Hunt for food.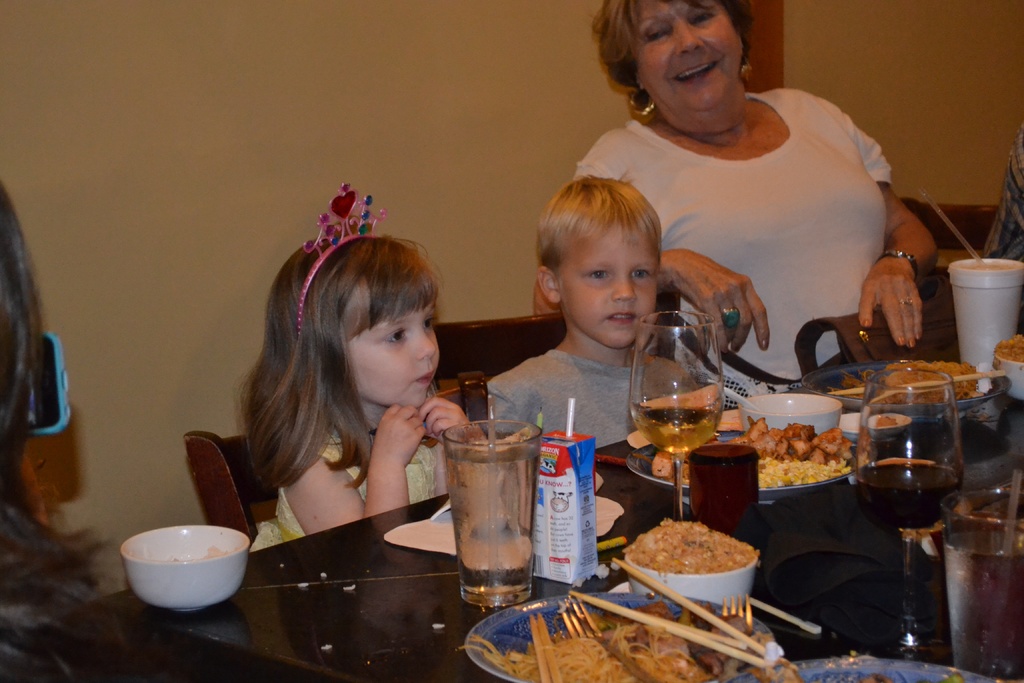
Hunted down at pyautogui.locateOnScreen(995, 334, 1023, 373).
